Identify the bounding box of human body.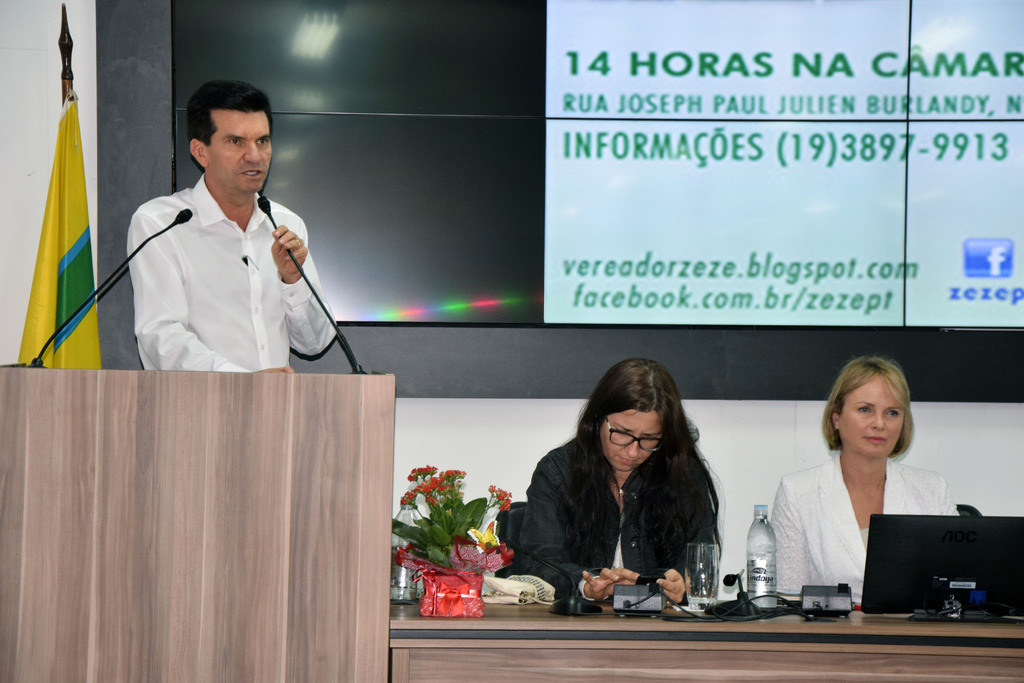
left=105, top=115, right=355, bottom=441.
